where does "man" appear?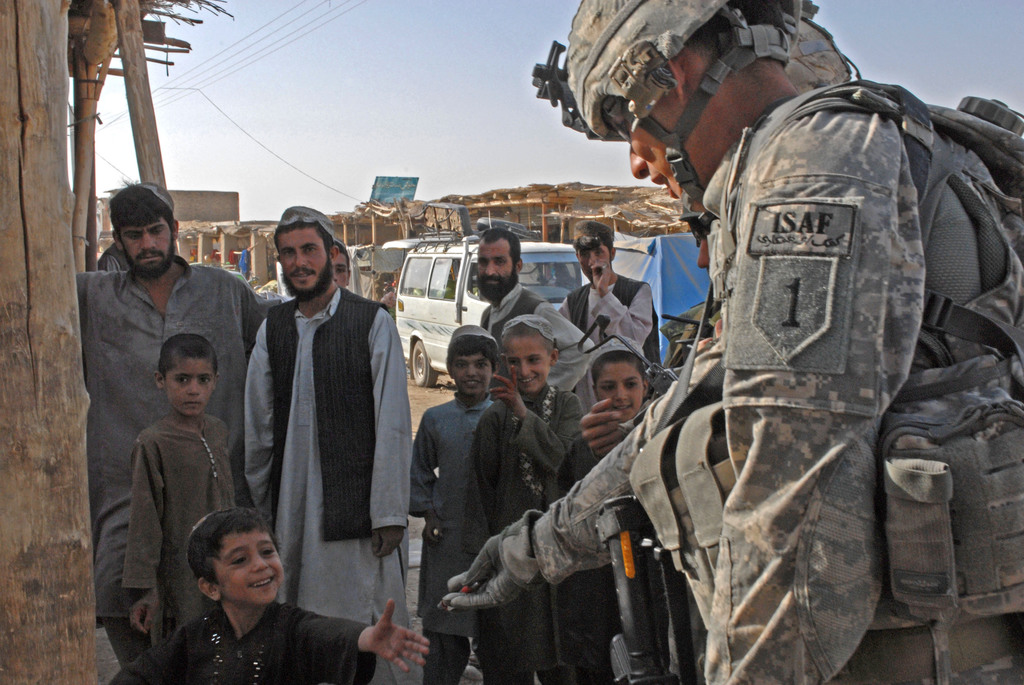
Appears at detection(99, 245, 131, 271).
